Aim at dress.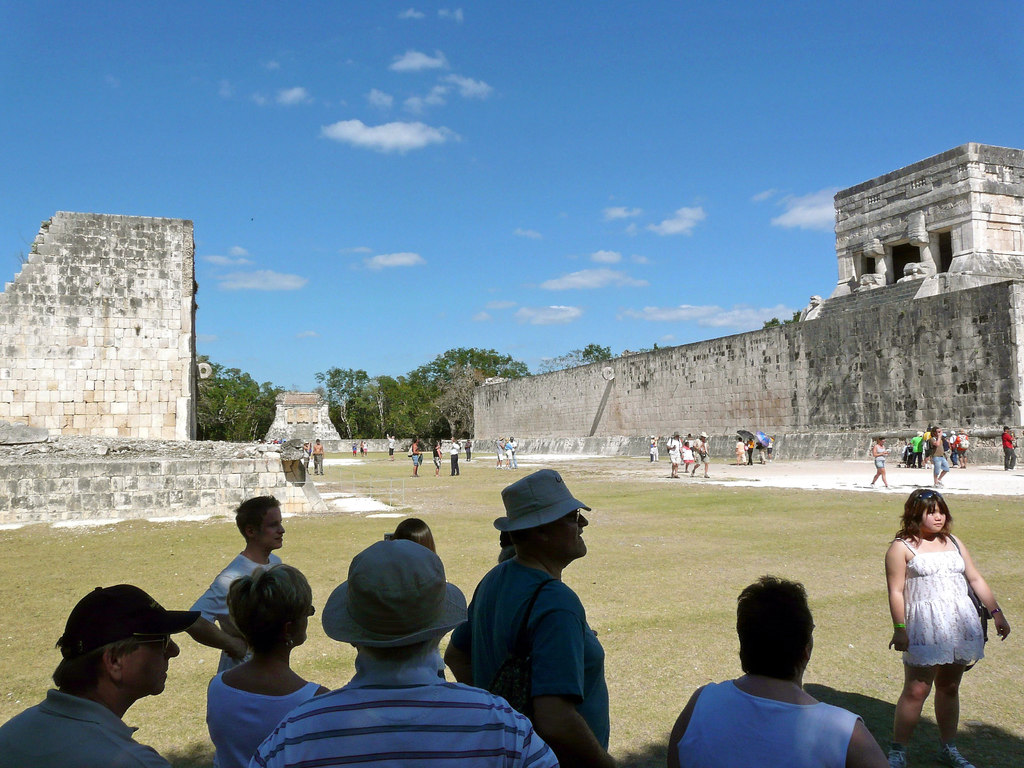
Aimed at [902, 534, 985, 669].
